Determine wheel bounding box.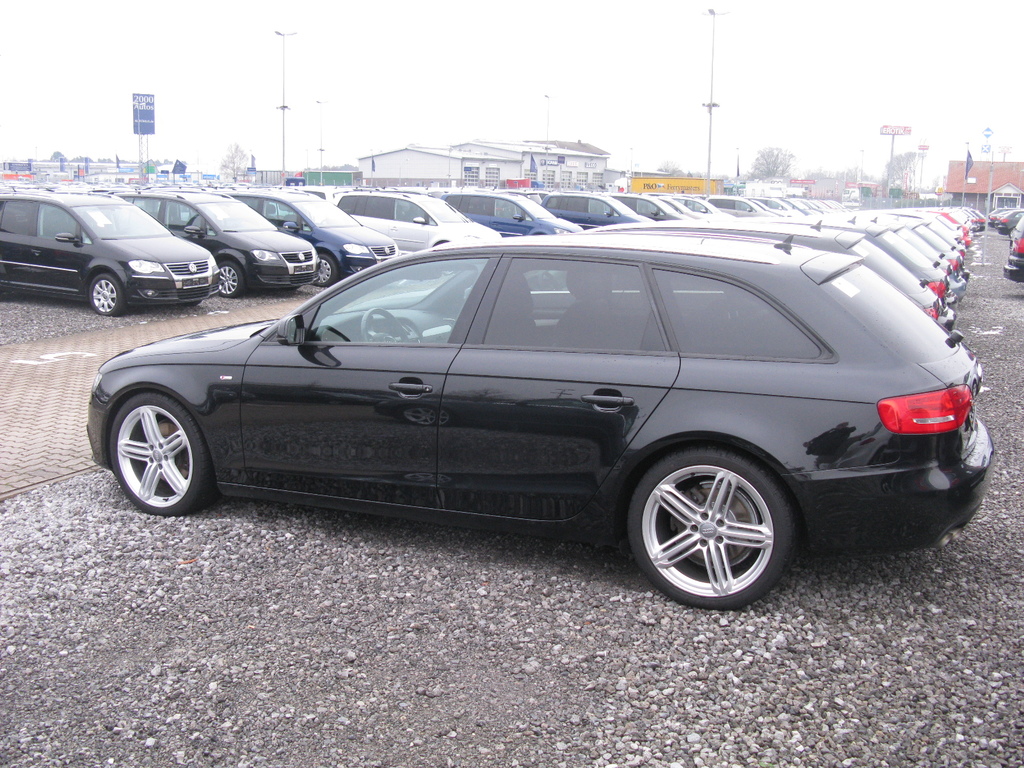
Determined: x1=113, y1=388, x2=225, y2=506.
